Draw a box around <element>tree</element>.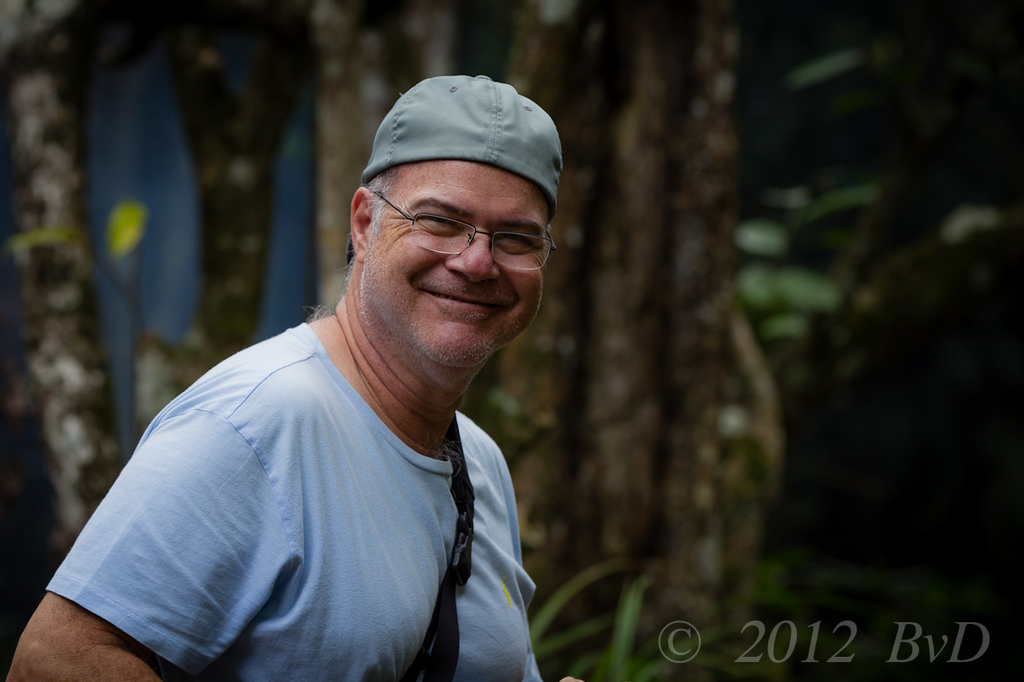
pyautogui.locateOnScreen(0, 0, 311, 557).
